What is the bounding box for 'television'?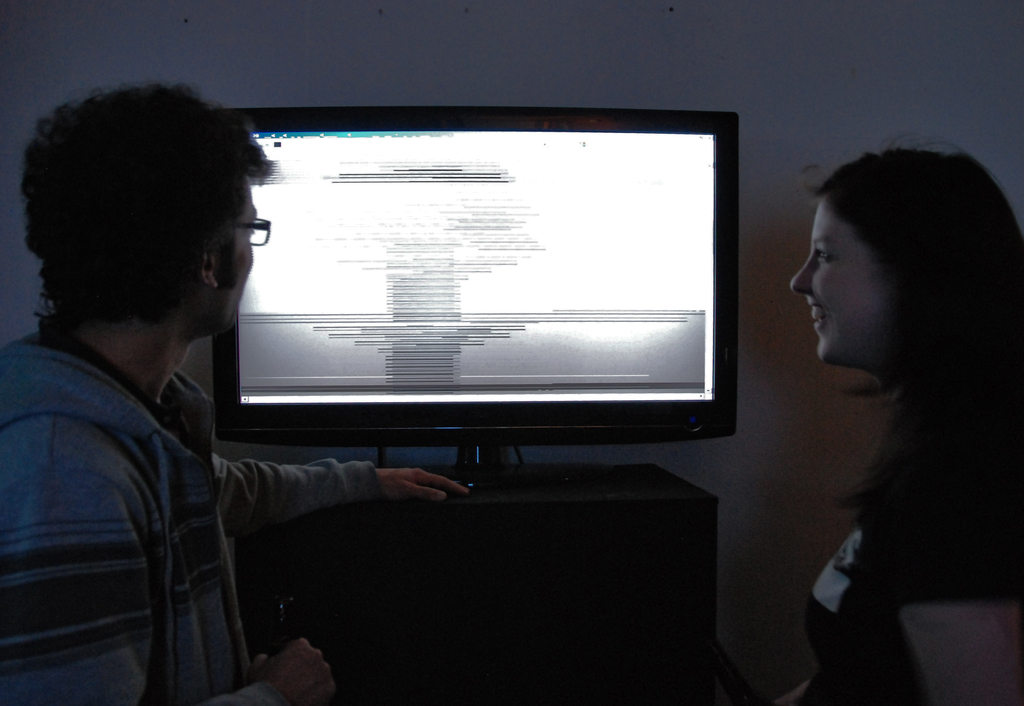
(214,99,751,461).
